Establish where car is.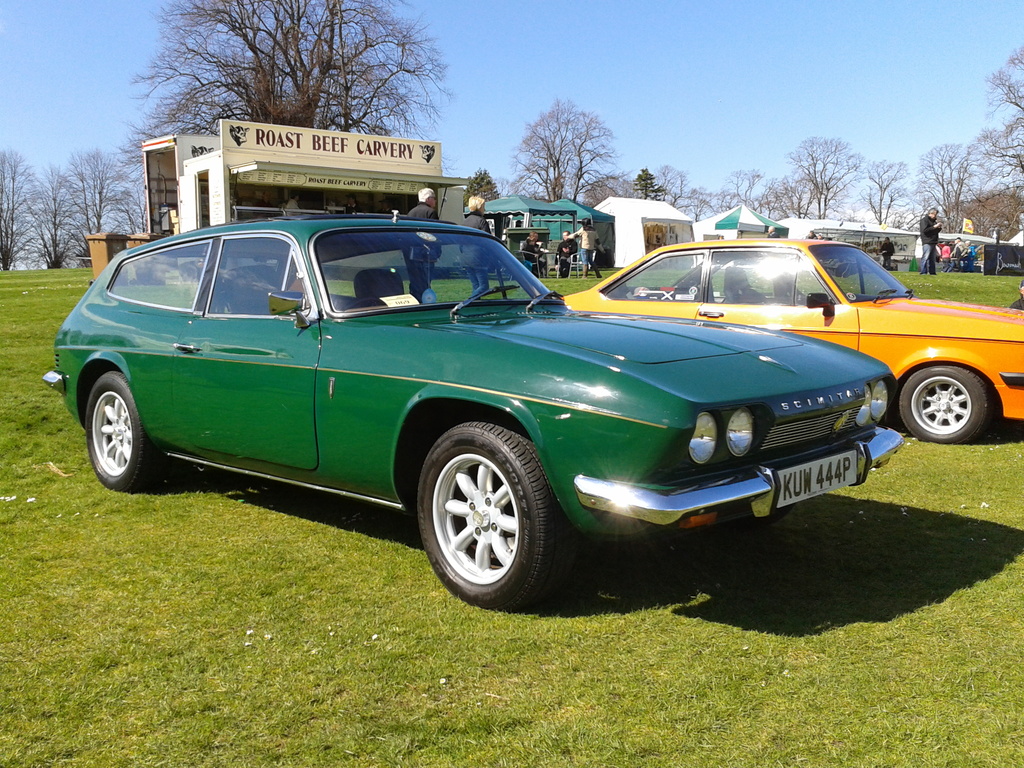
Established at Rect(43, 200, 913, 613).
